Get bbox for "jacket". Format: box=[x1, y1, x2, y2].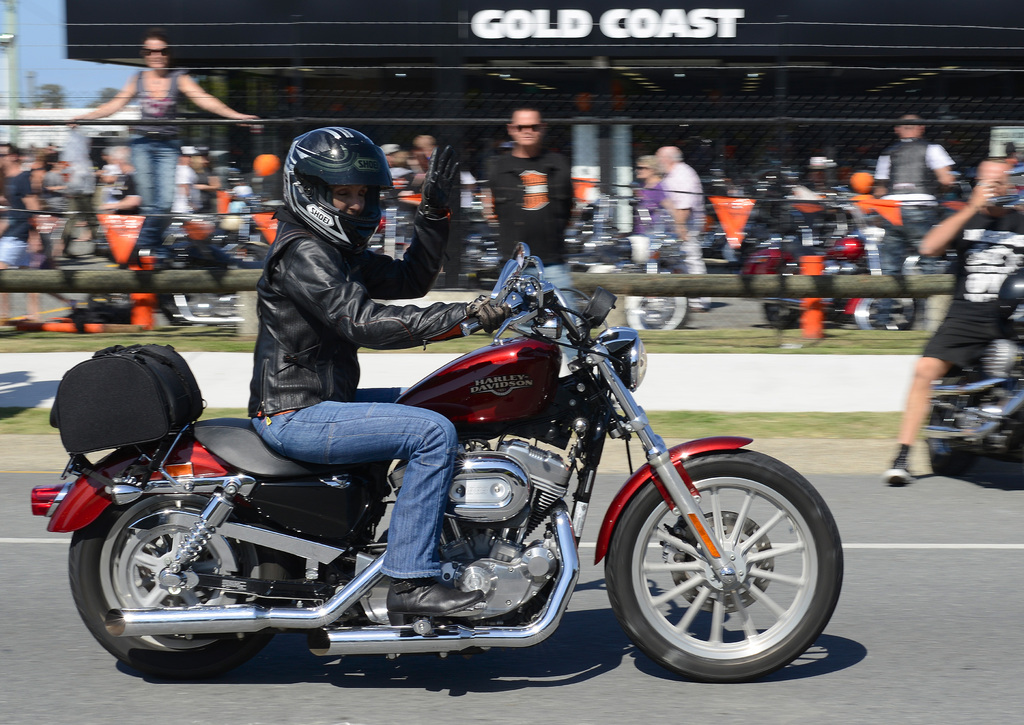
box=[876, 142, 939, 198].
